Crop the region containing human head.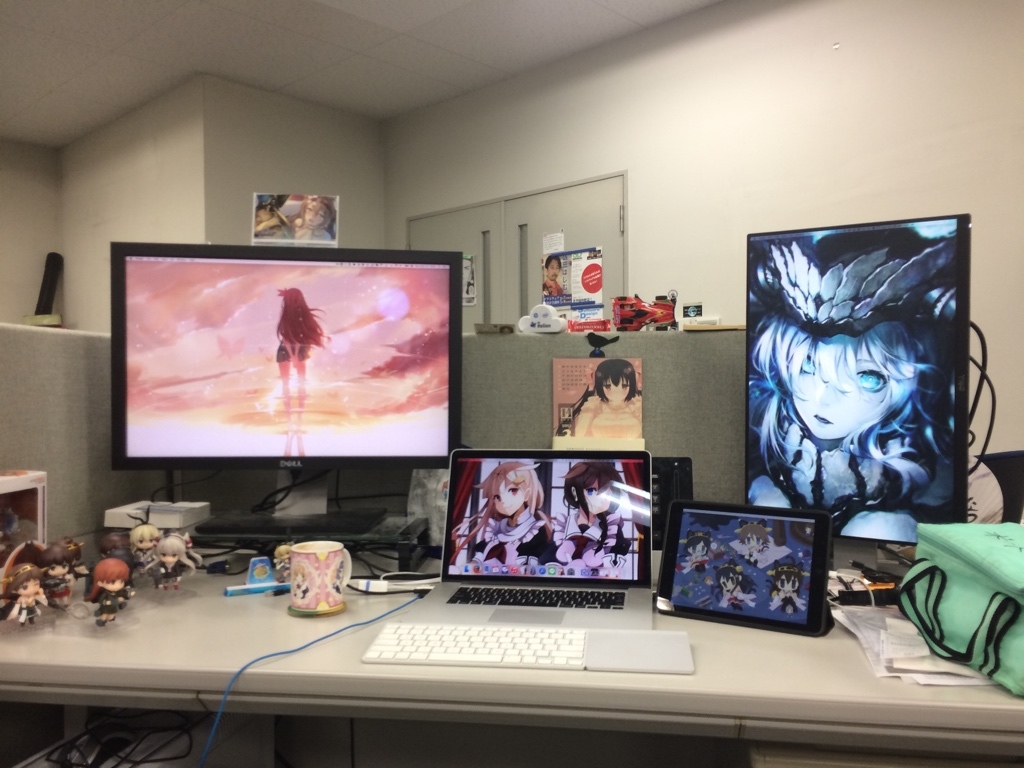
Crop region: 480,465,539,515.
